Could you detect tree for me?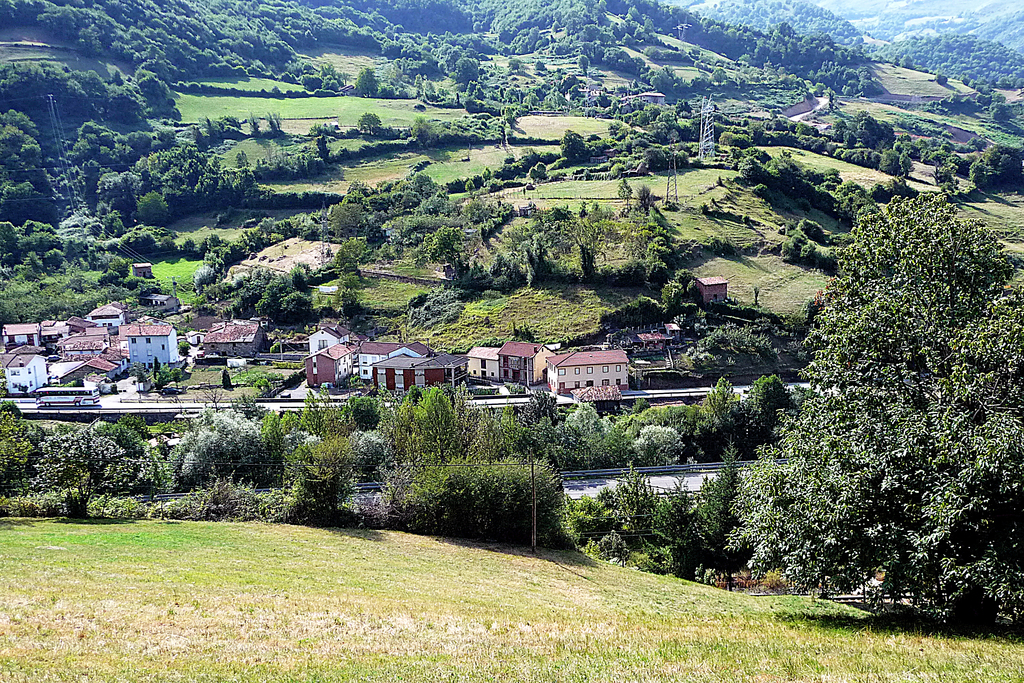
Detection result: detection(68, 127, 106, 166).
